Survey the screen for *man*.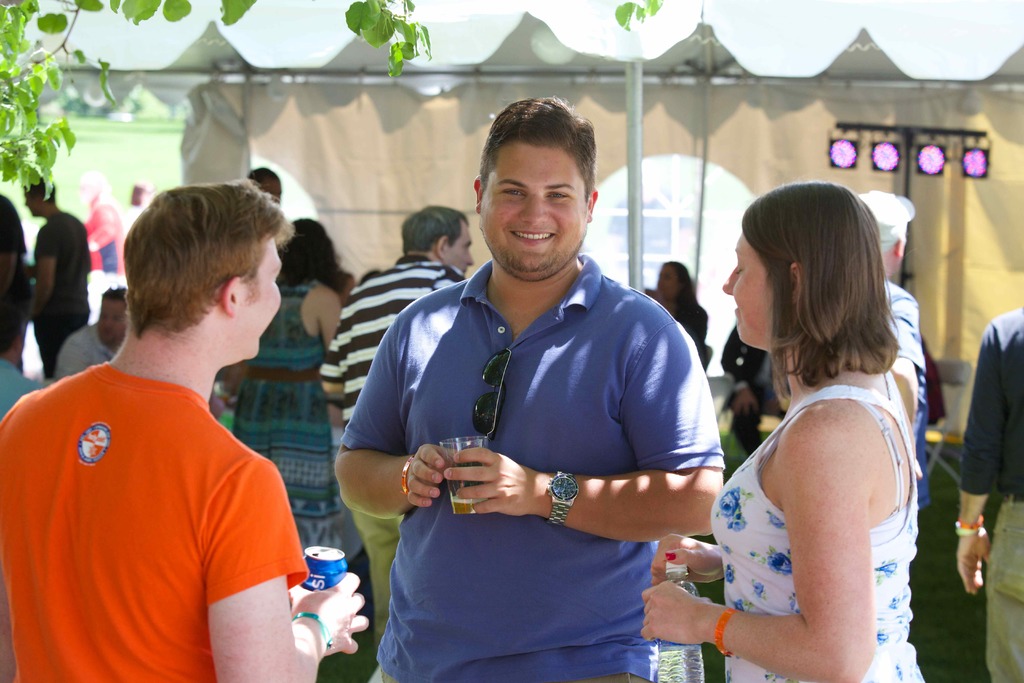
Survey found: l=20, t=174, r=92, b=382.
